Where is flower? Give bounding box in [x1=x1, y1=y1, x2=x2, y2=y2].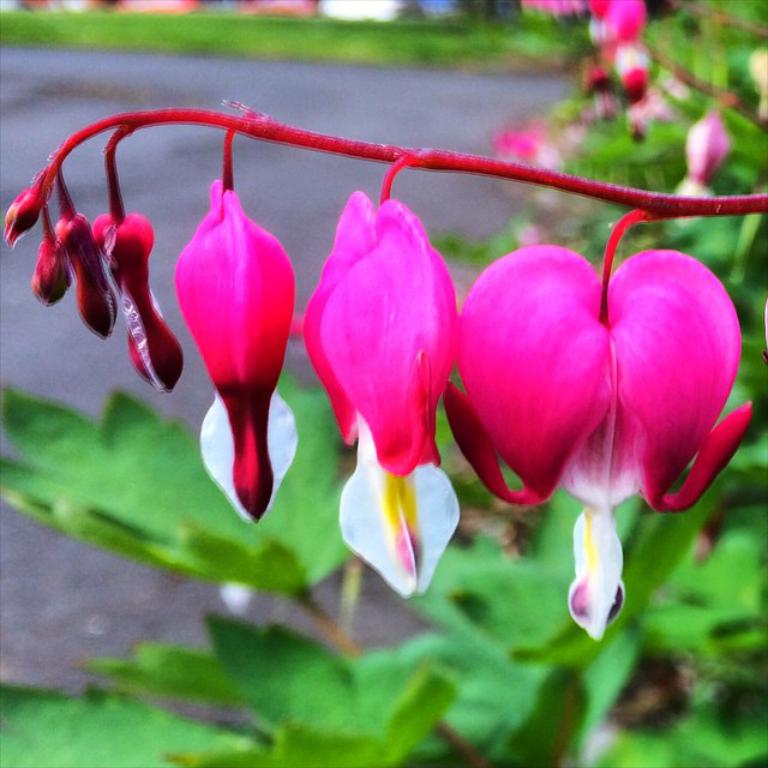
[x1=0, y1=176, x2=43, y2=242].
